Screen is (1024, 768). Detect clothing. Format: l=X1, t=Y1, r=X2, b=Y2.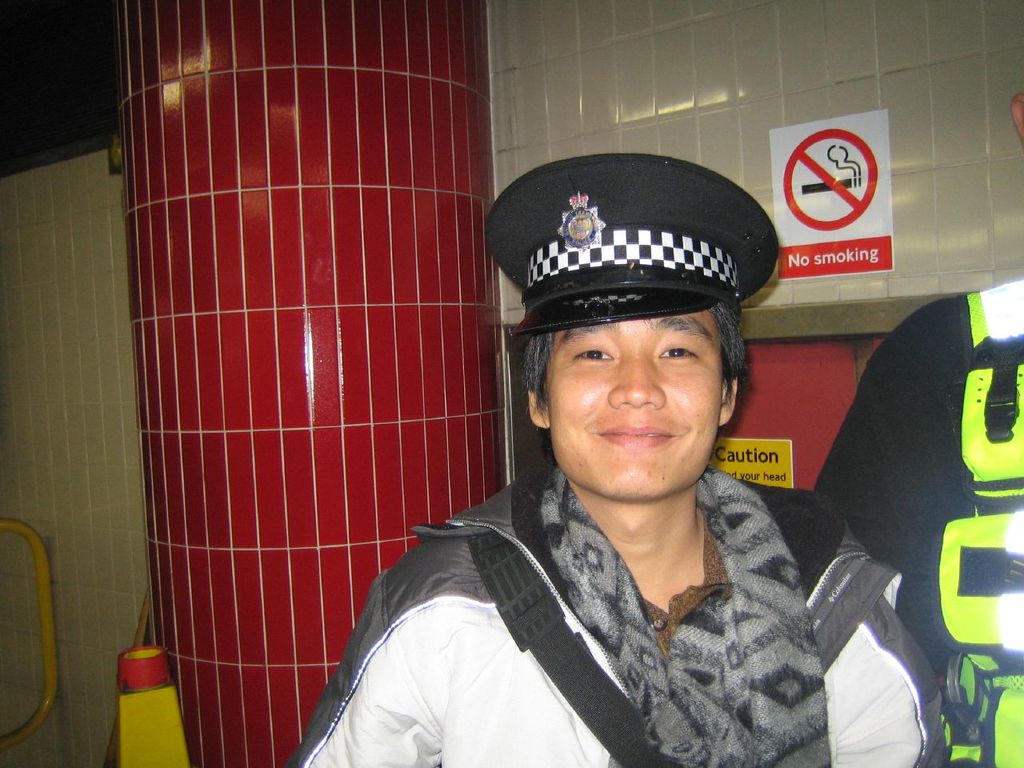
l=310, t=401, r=884, b=758.
